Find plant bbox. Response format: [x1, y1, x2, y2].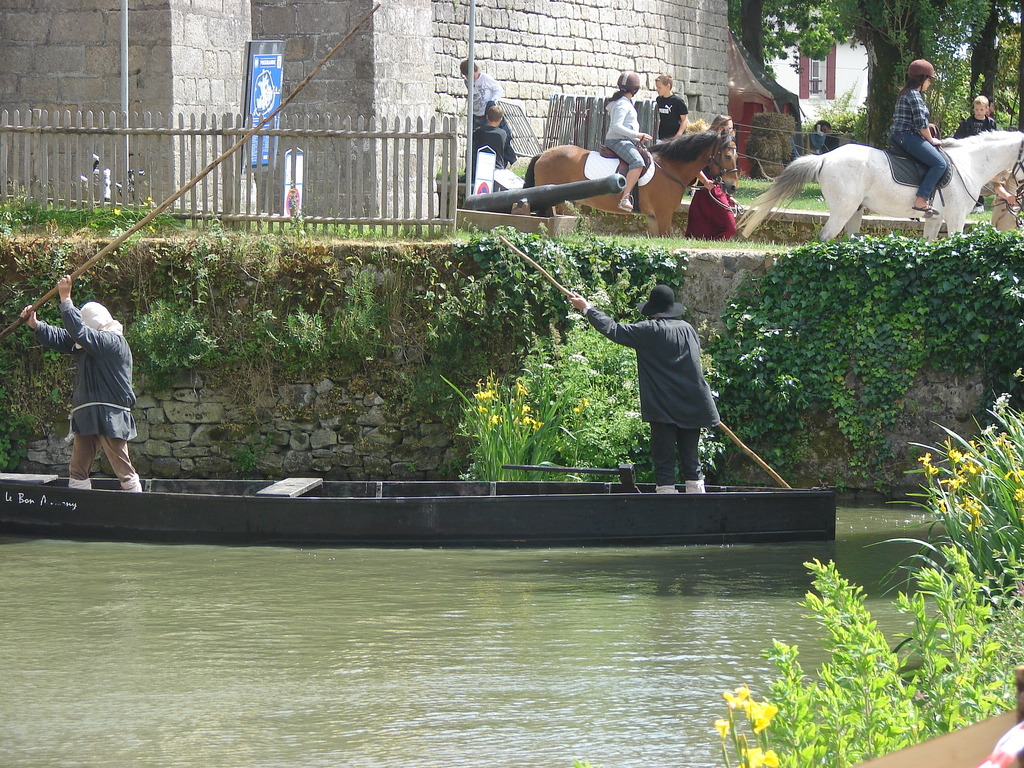
[192, 204, 1023, 257].
